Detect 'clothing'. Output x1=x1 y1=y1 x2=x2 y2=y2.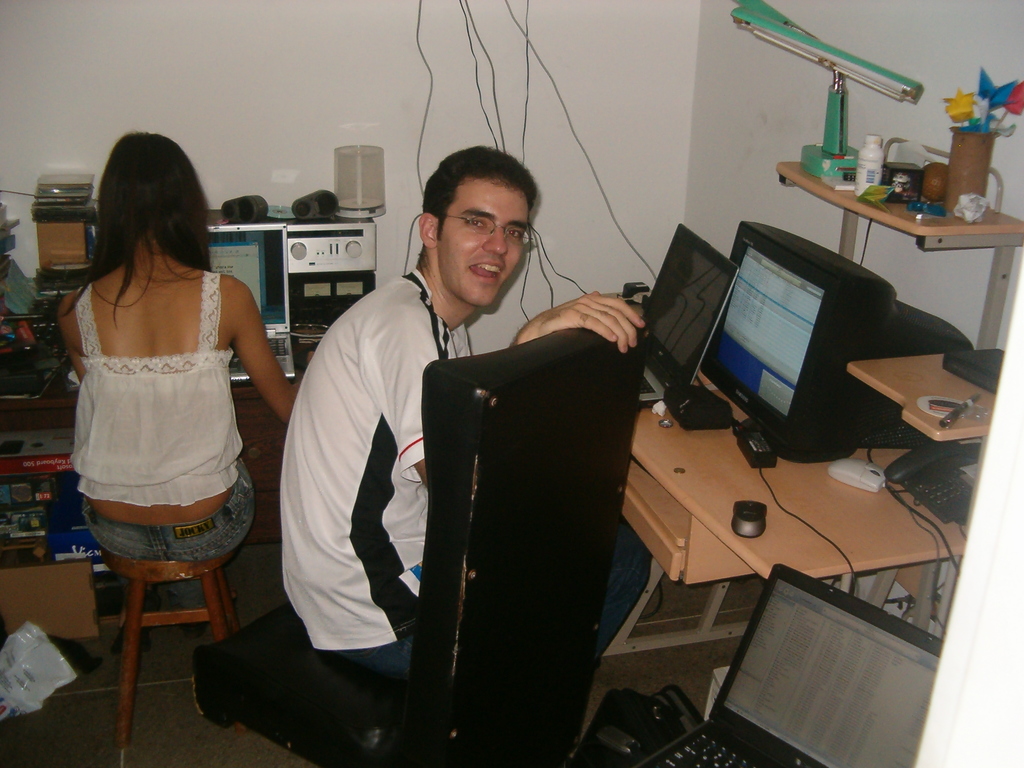
x1=55 y1=259 x2=255 y2=584.
